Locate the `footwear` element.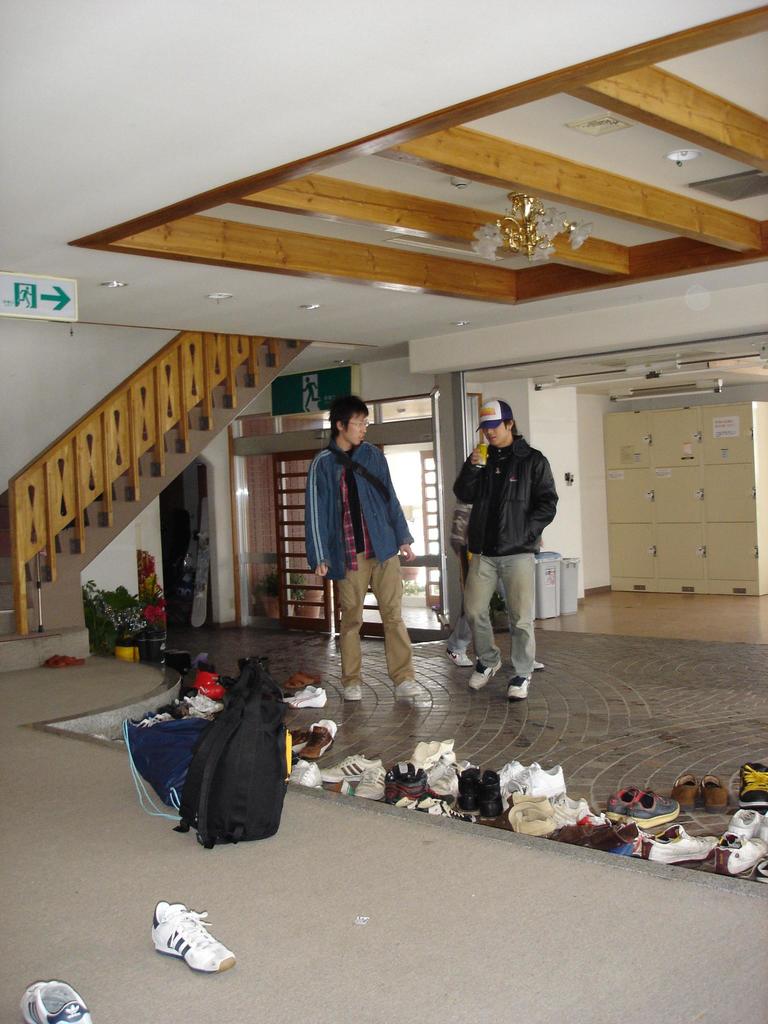
Element bbox: crop(124, 710, 158, 731).
